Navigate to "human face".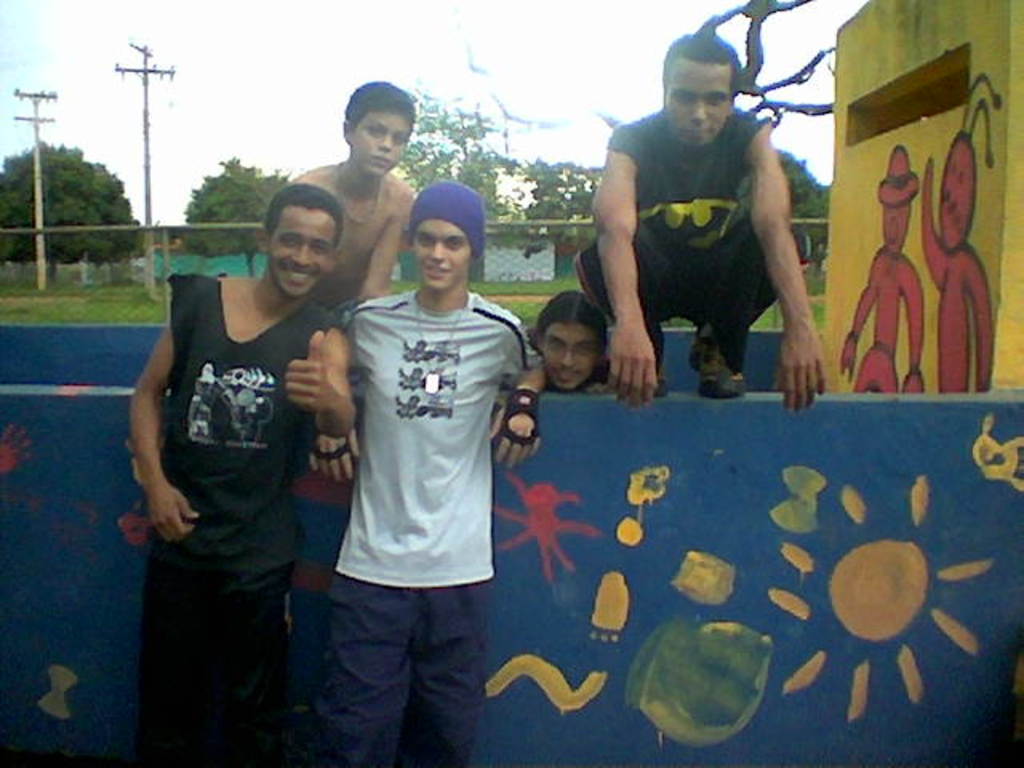
Navigation target: detection(354, 114, 408, 176).
